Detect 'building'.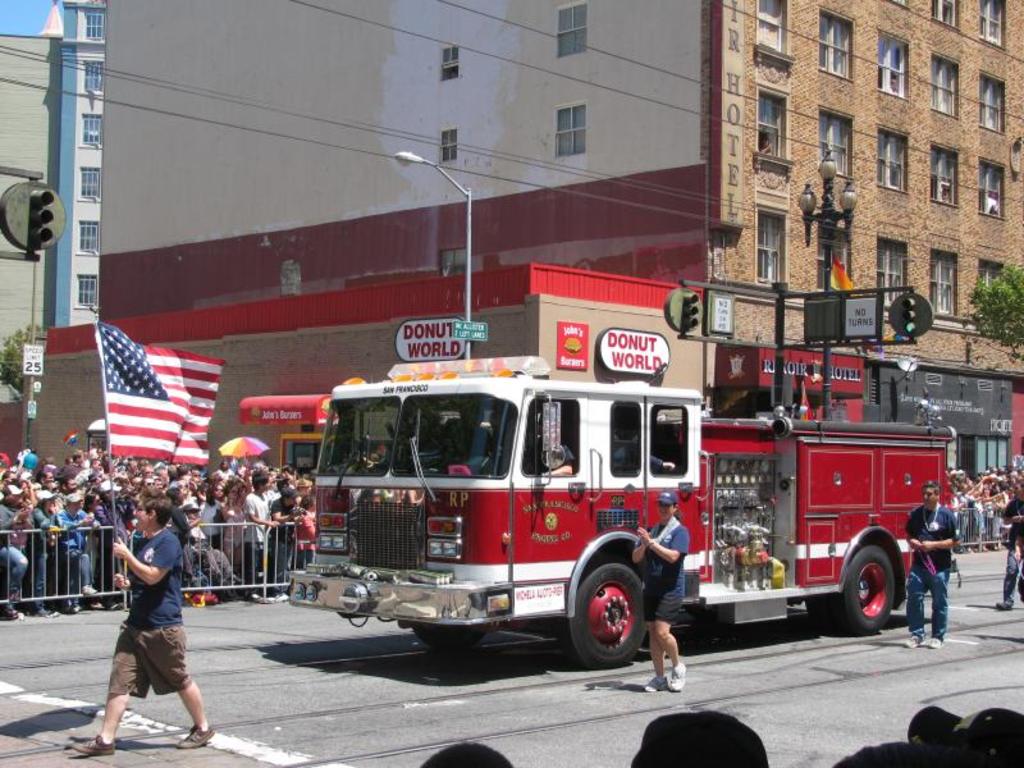
Detected at [105,0,1023,422].
